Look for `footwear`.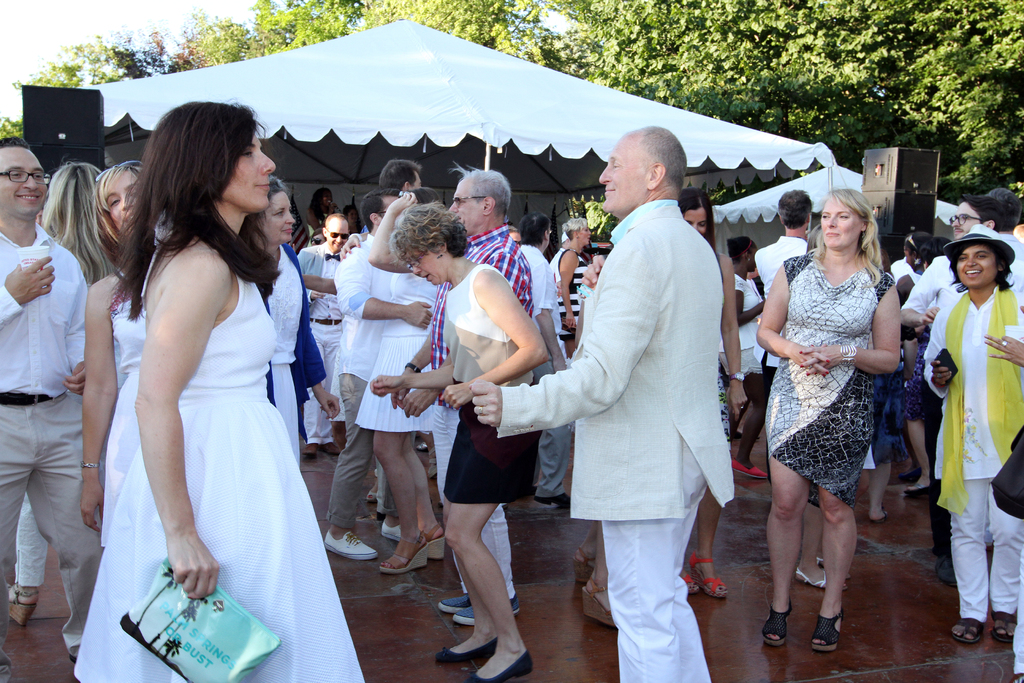
Found: select_region(449, 598, 519, 633).
